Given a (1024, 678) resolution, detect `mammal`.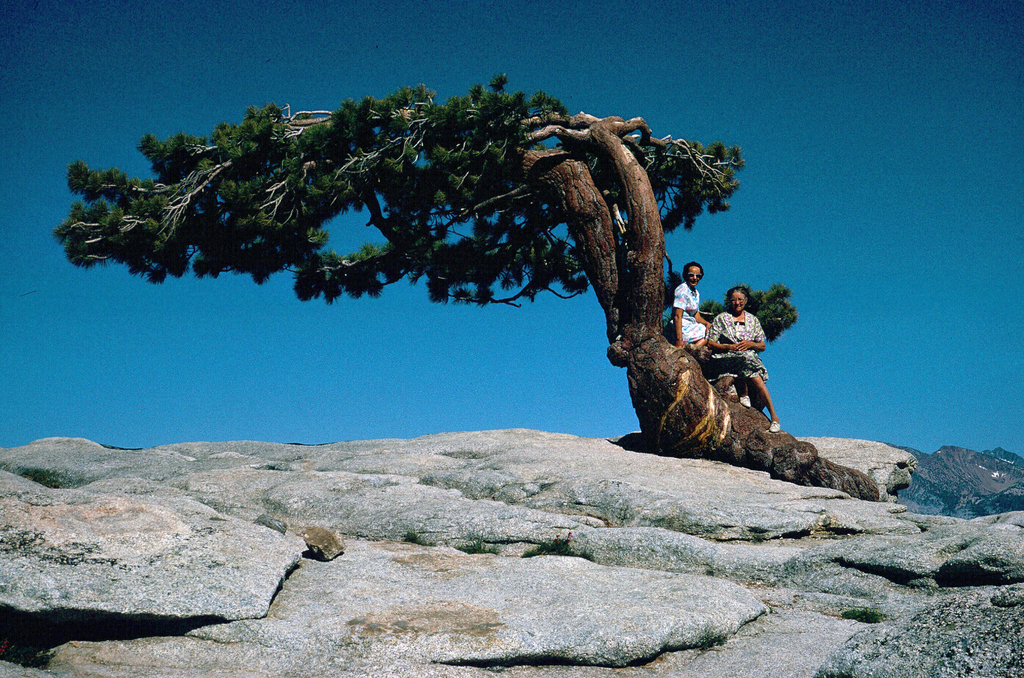
select_region(669, 260, 714, 355).
